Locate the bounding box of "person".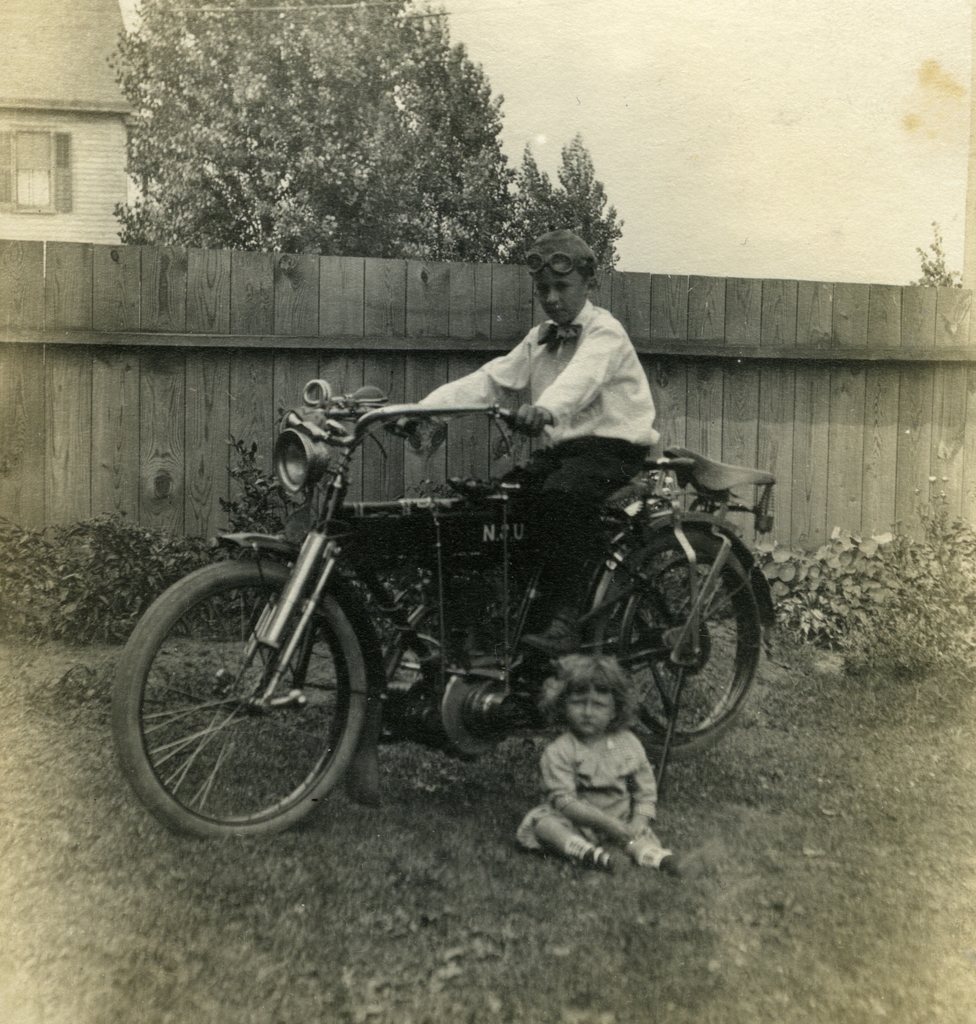
Bounding box: (382,230,660,729).
